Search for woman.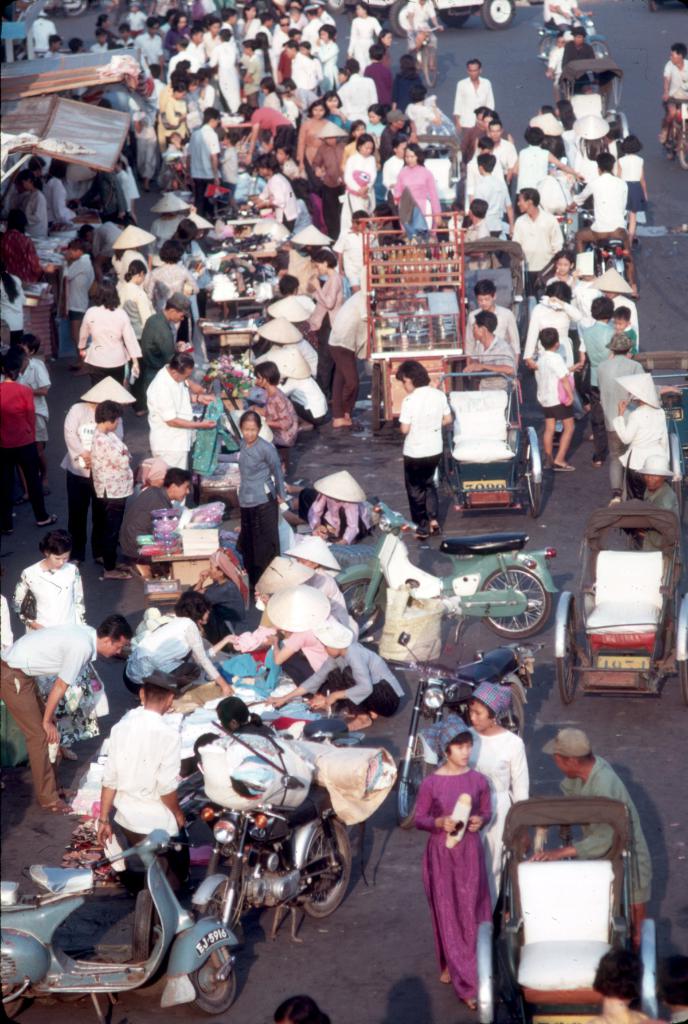
Found at 298, 99, 328, 173.
